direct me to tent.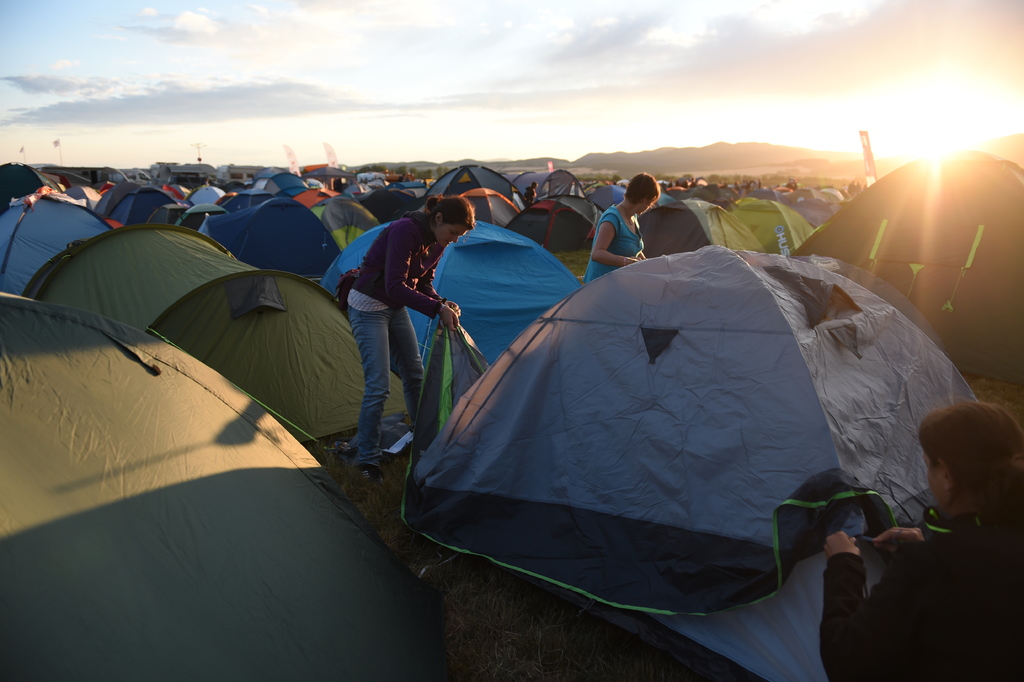
Direction: locate(0, 202, 112, 294).
